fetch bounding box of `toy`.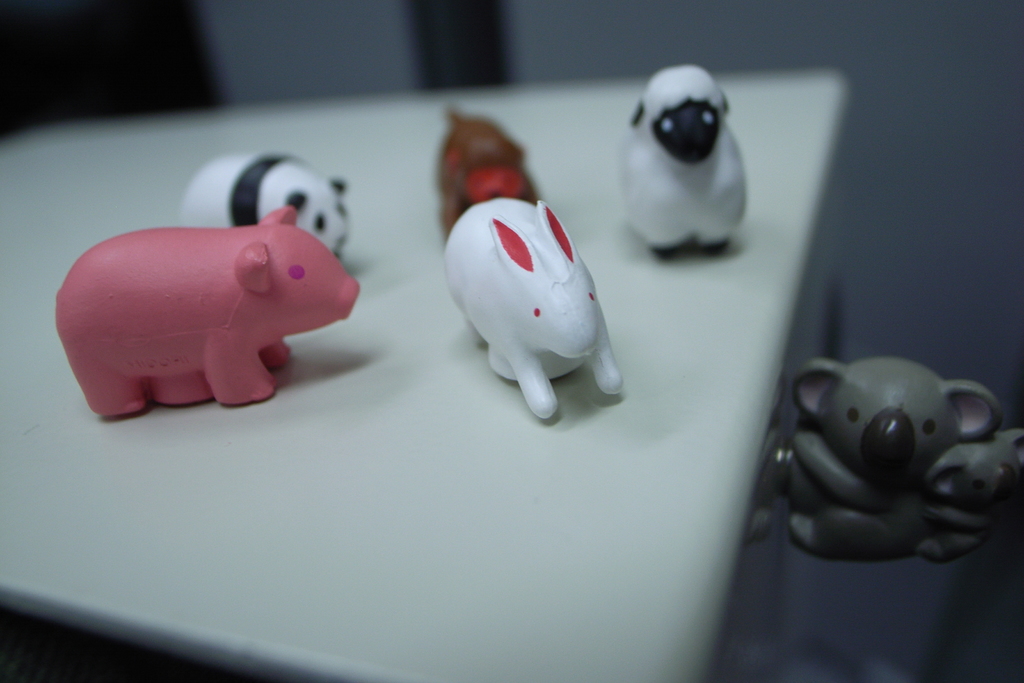
Bbox: <bbox>624, 60, 750, 255</bbox>.
